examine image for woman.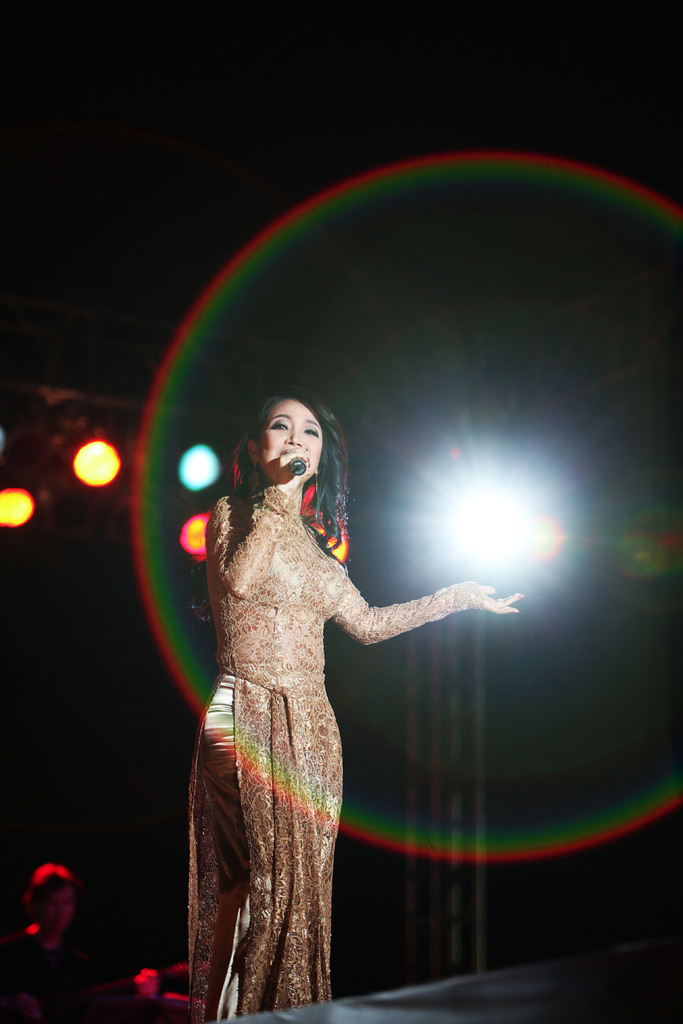
Examination result: x1=186 y1=393 x2=530 y2=1023.
